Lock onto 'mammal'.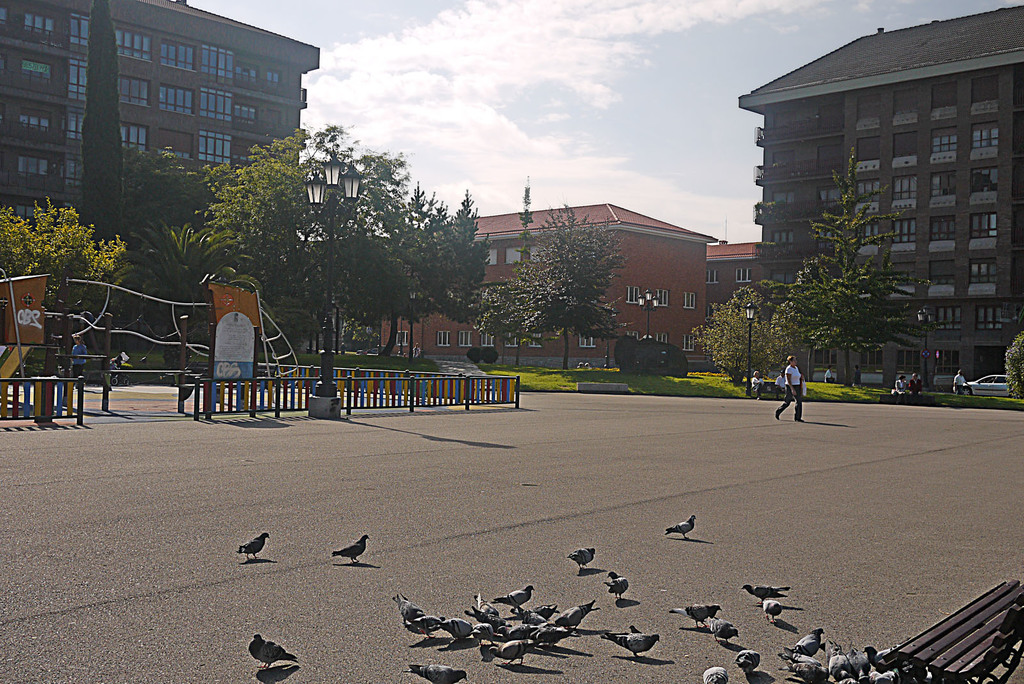
Locked: pyautogui.locateOnScreen(892, 376, 905, 401).
